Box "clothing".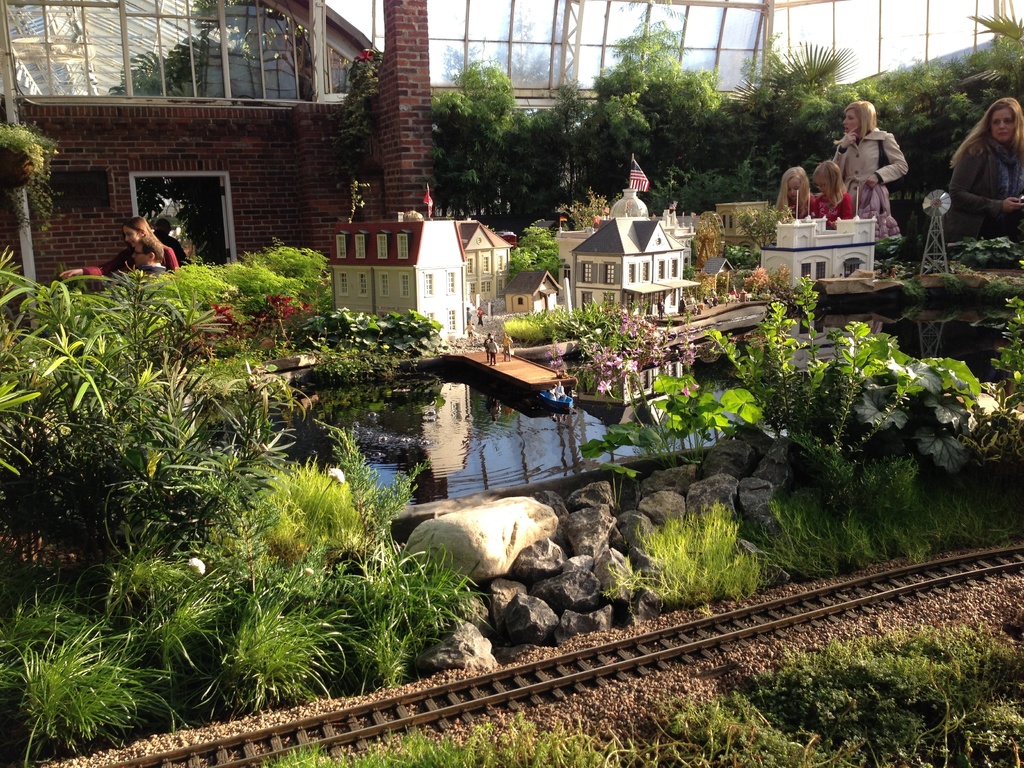
x1=828, y1=135, x2=920, y2=252.
